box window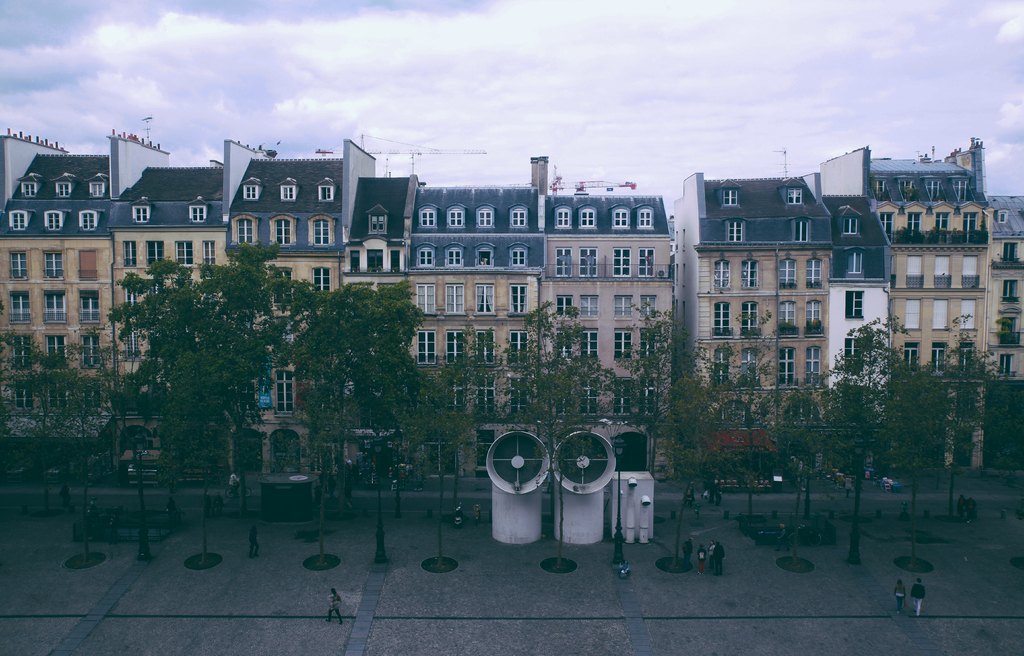
850,292,866,317
